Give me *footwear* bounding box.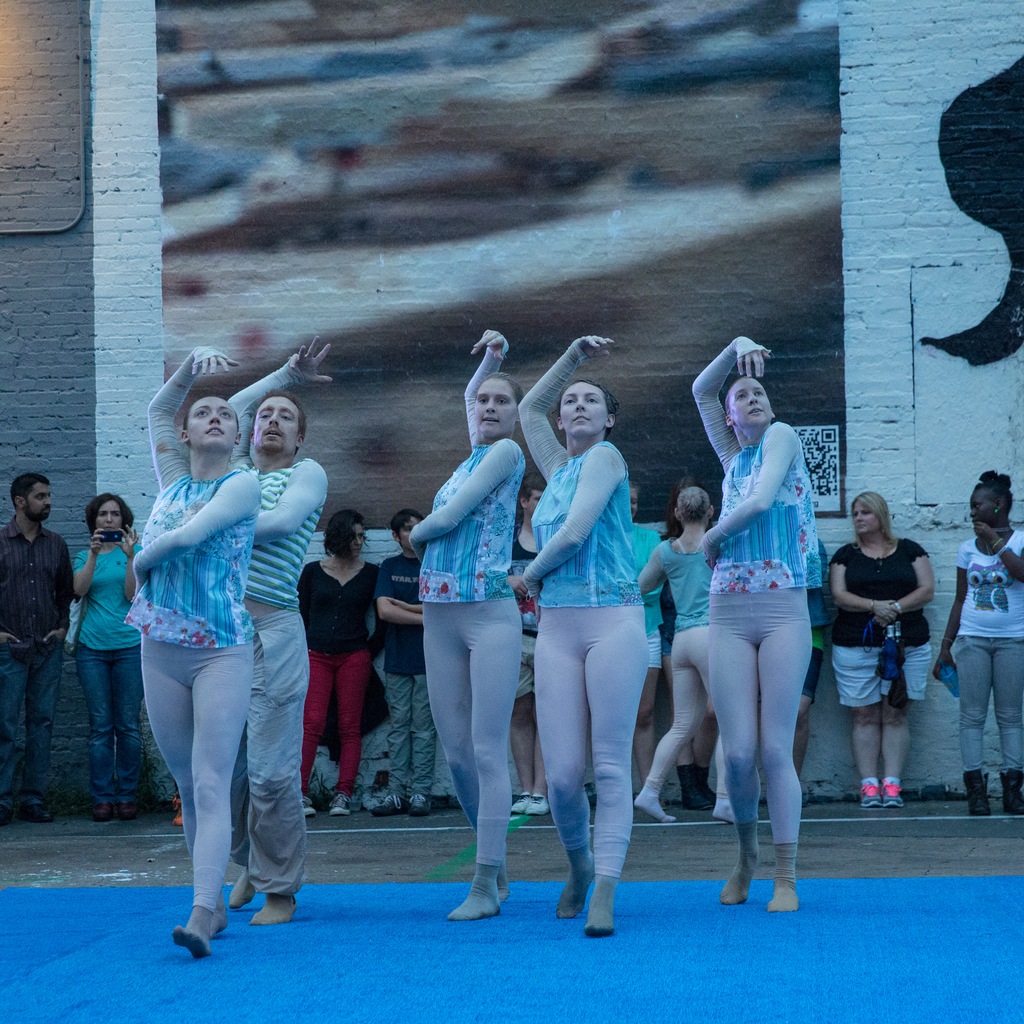
<bbox>304, 794, 316, 818</bbox>.
